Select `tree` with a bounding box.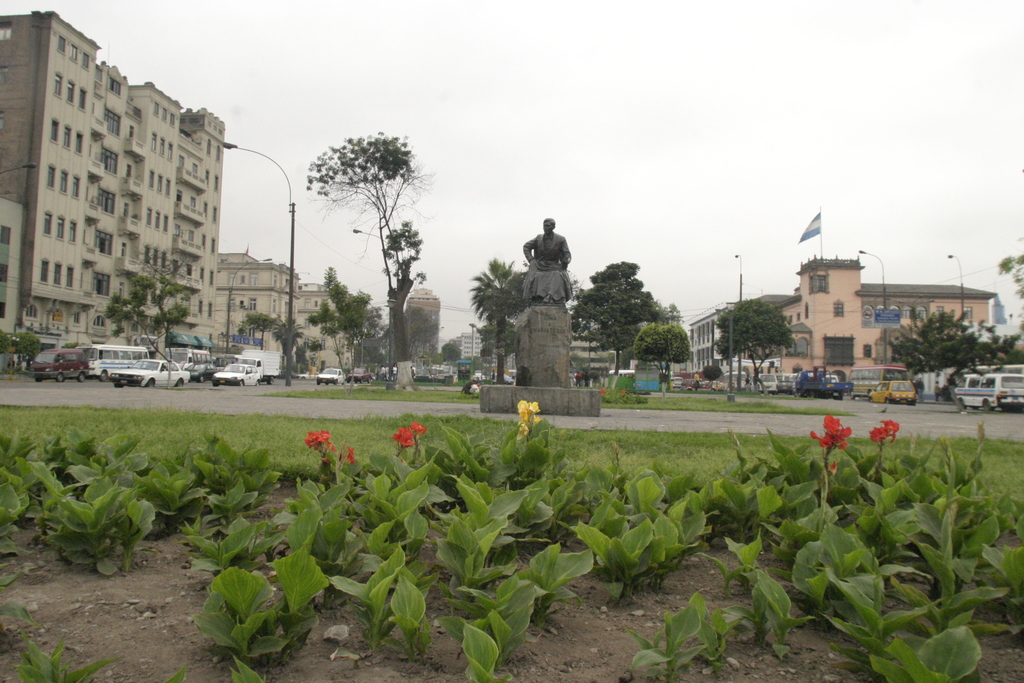
(left=879, top=309, right=1023, bottom=399).
